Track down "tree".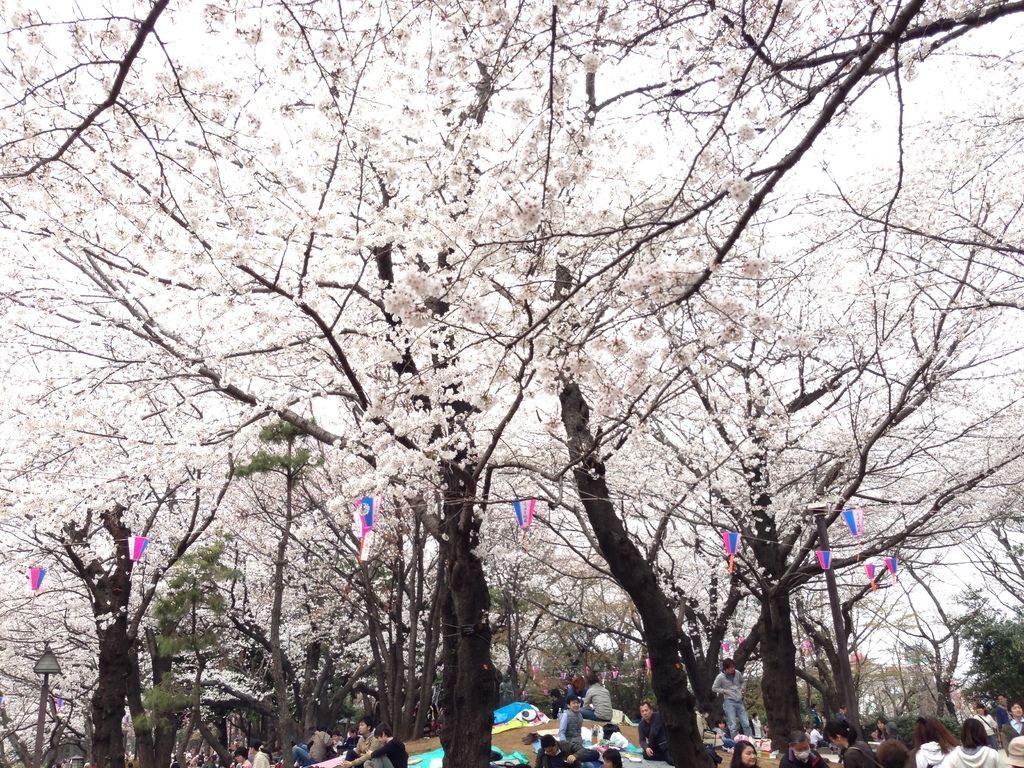
Tracked to bbox=[484, 575, 579, 712].
